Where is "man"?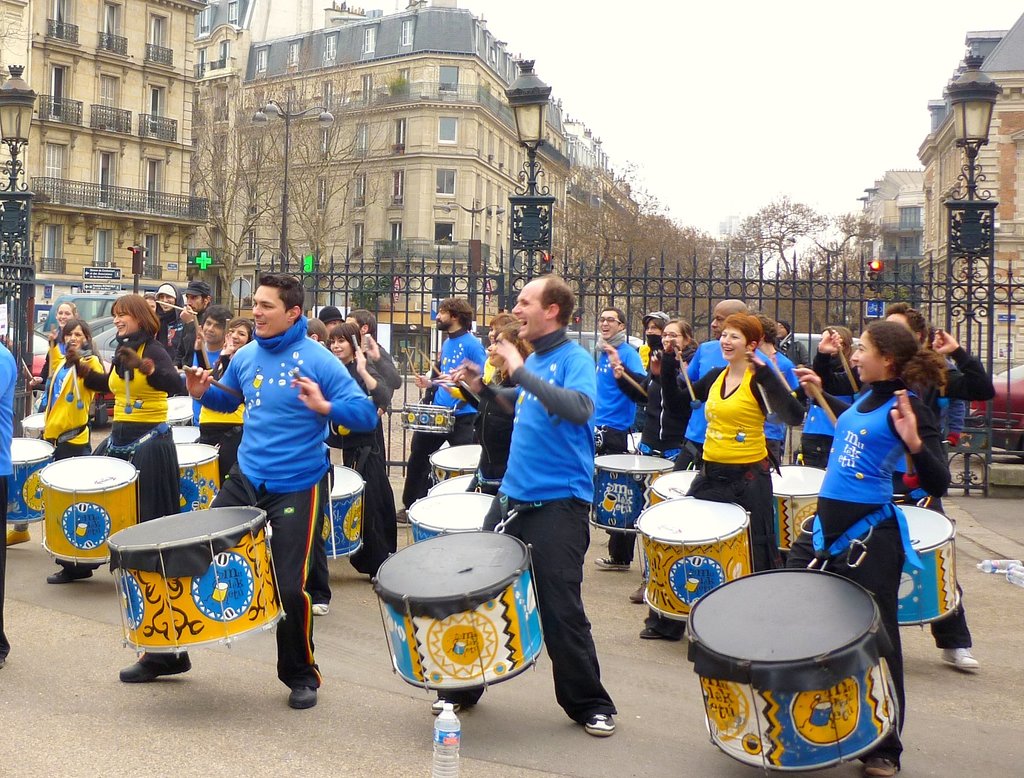
774 318 812 372.
